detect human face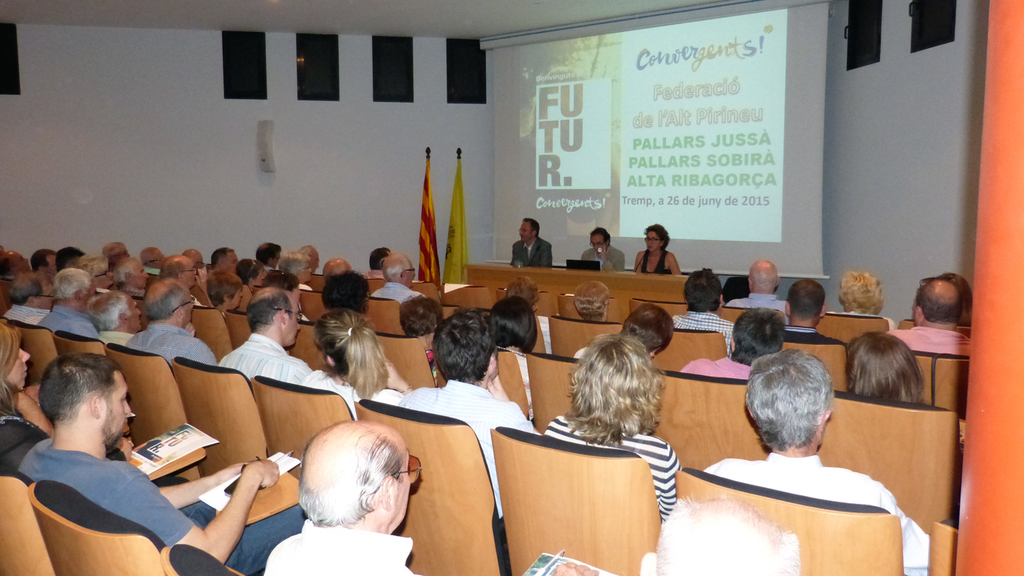
region(680, 268, 725, 317)
